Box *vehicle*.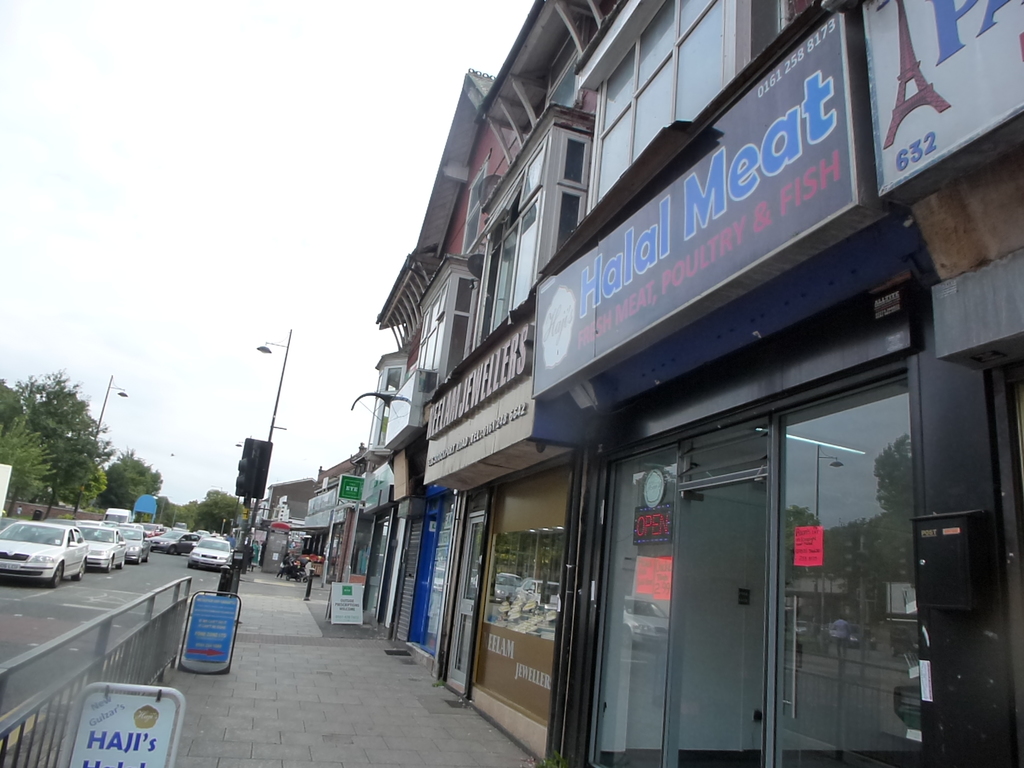
<region>147, 527, 197, 555</region>.
